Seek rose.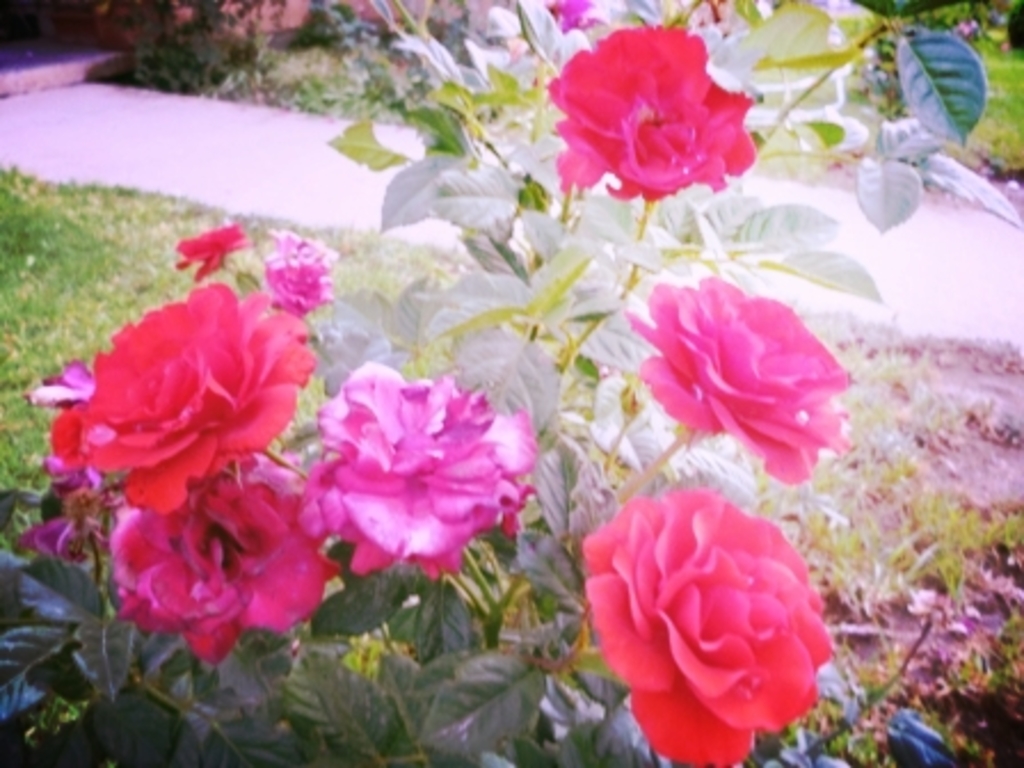
bbox(50, 283, 318, 517).
